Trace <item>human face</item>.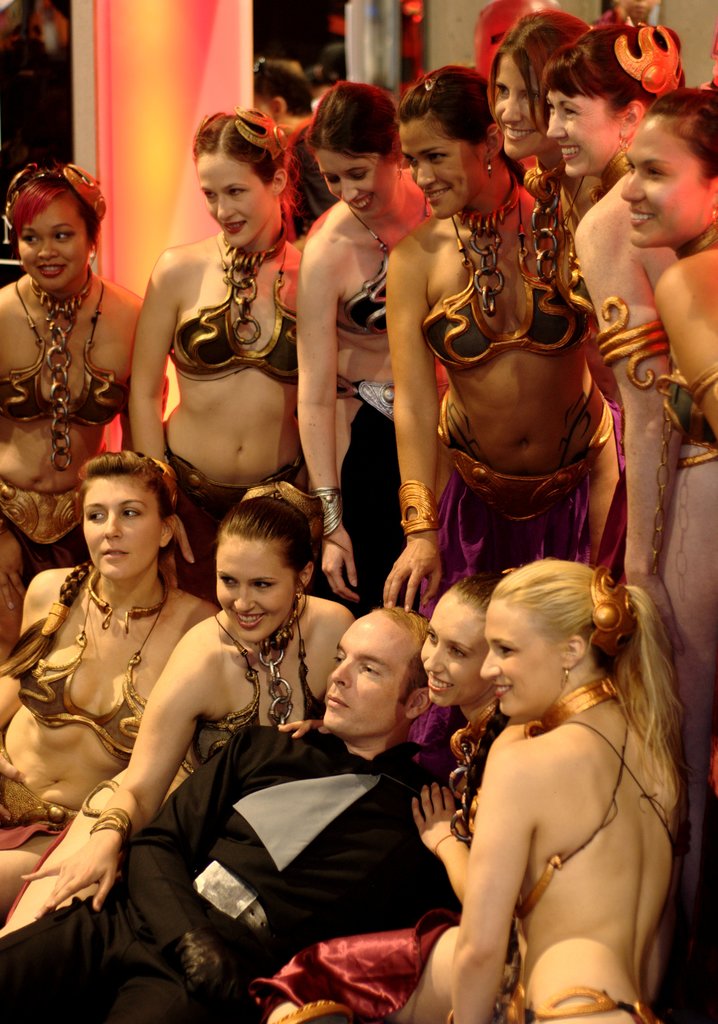
Traced to <bbox>18, 196, 88, 291</bbox>.
